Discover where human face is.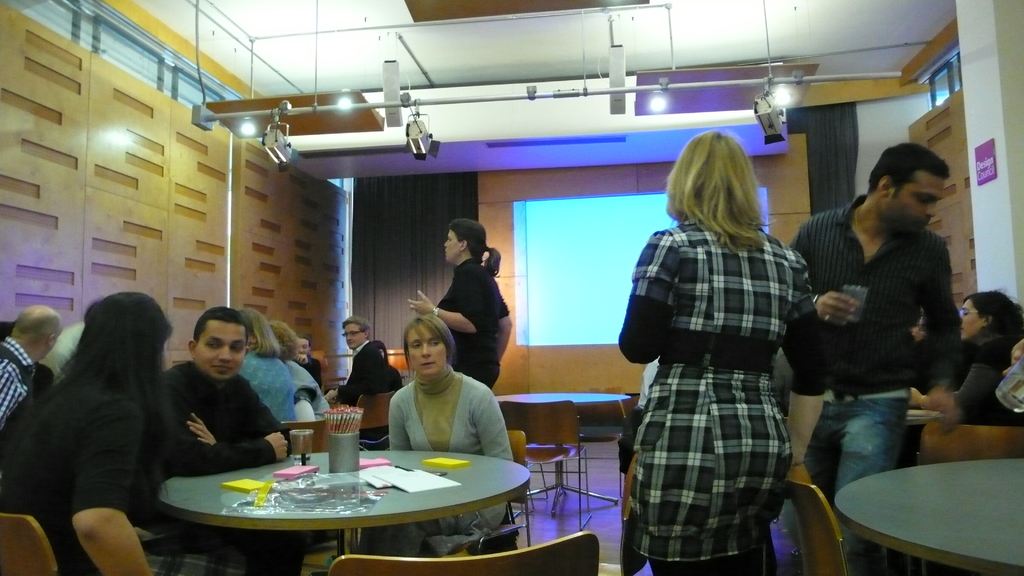
Discovered at l=342, t=326, r=366, b=351.
